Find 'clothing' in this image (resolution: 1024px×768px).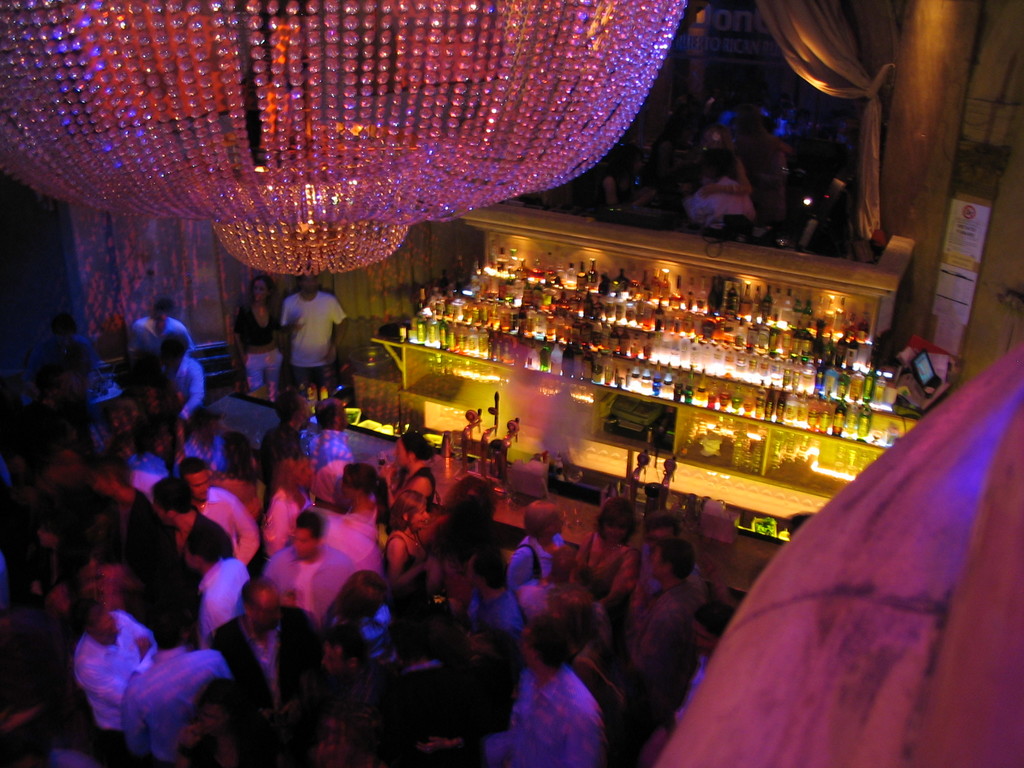
crop(262, 541, 357, 620).
